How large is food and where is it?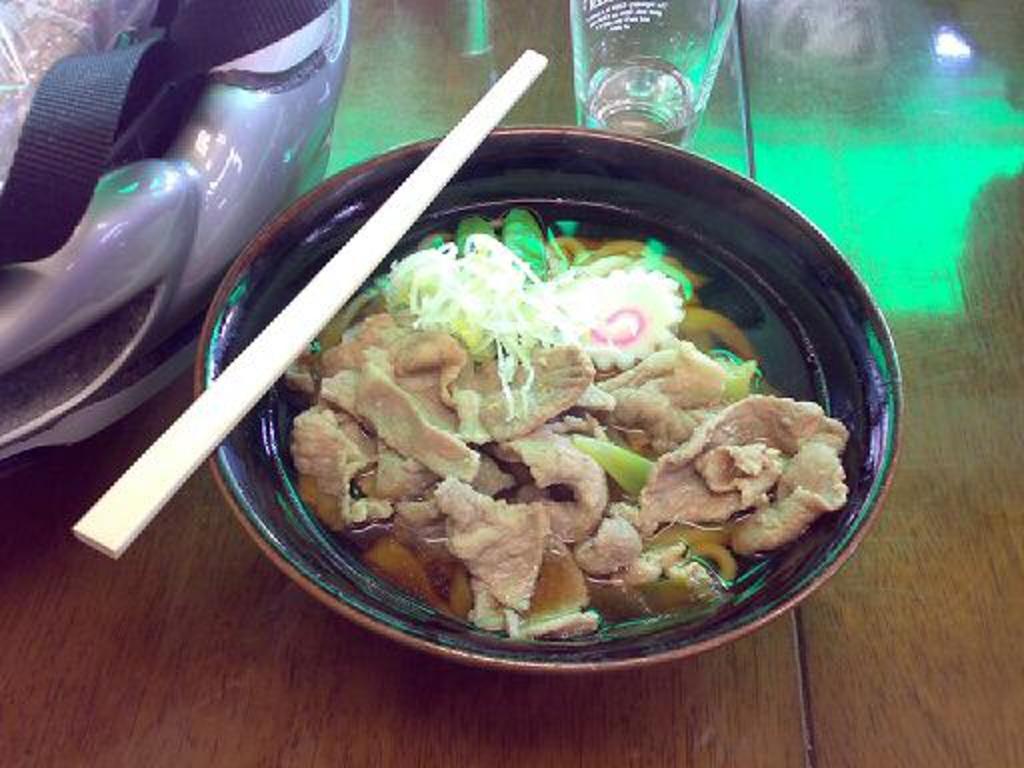
Bounding box: left=254, top=188, right=836, bottom=658.
